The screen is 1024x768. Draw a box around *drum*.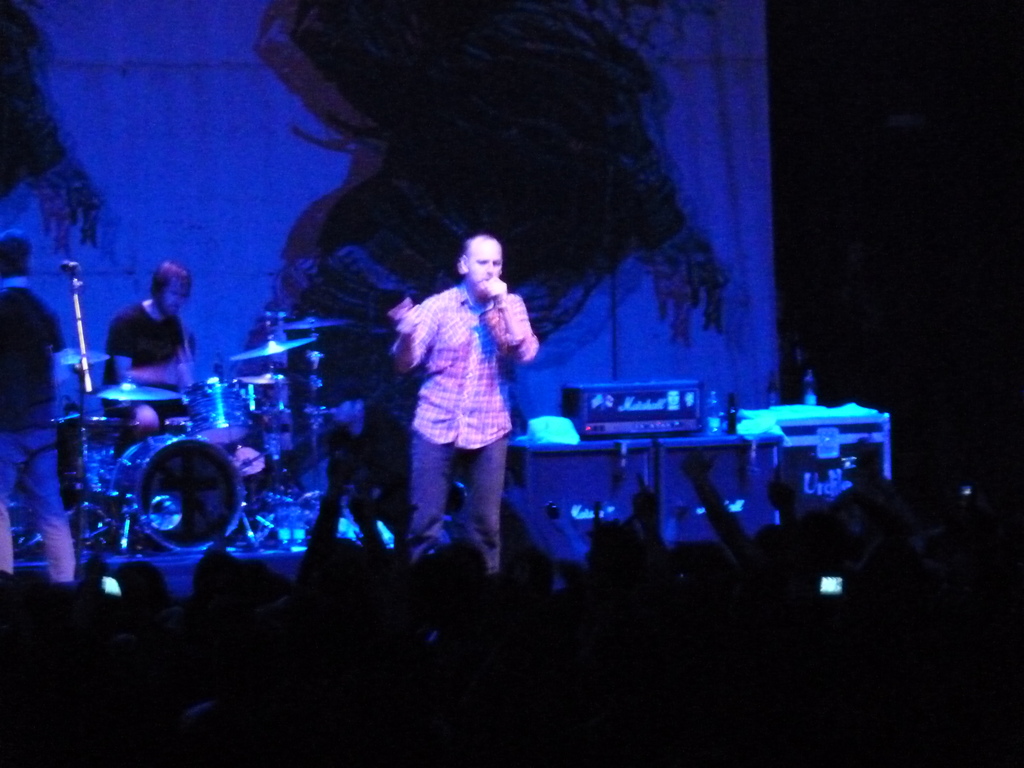
detection(163, 419, 191, 440).
